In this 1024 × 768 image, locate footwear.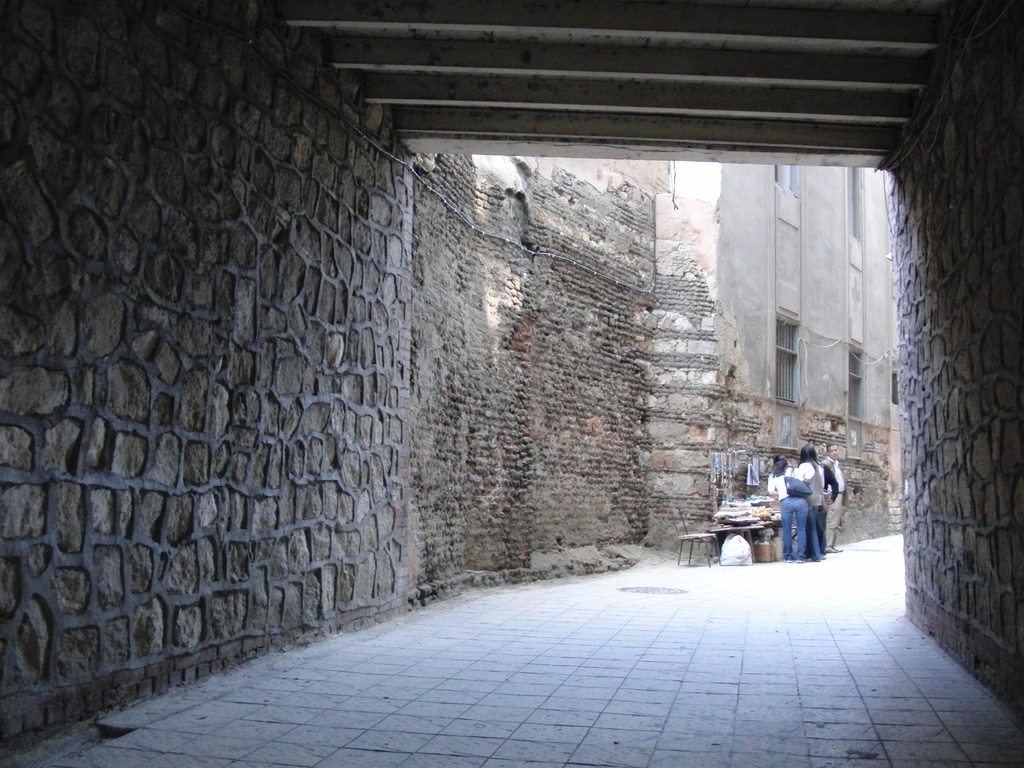
Bounding box: bbox=[835, 545, 843, 553].
